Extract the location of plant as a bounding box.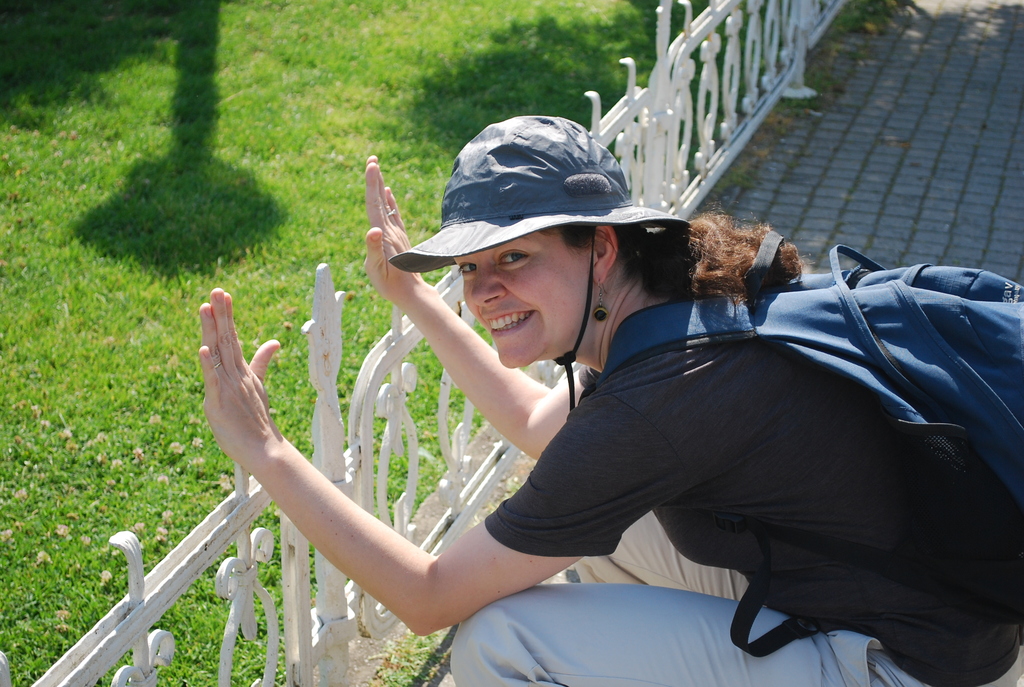
Rect(771, 48, 834, 123).
